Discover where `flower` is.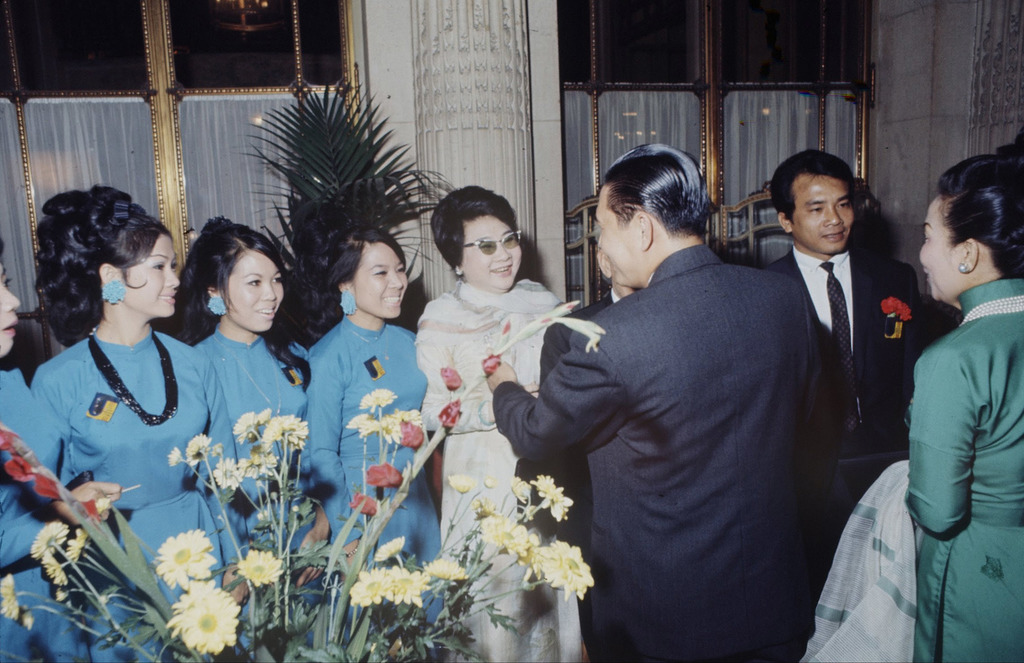
Discovered at <region>211, 454, 243, 492</region>.
